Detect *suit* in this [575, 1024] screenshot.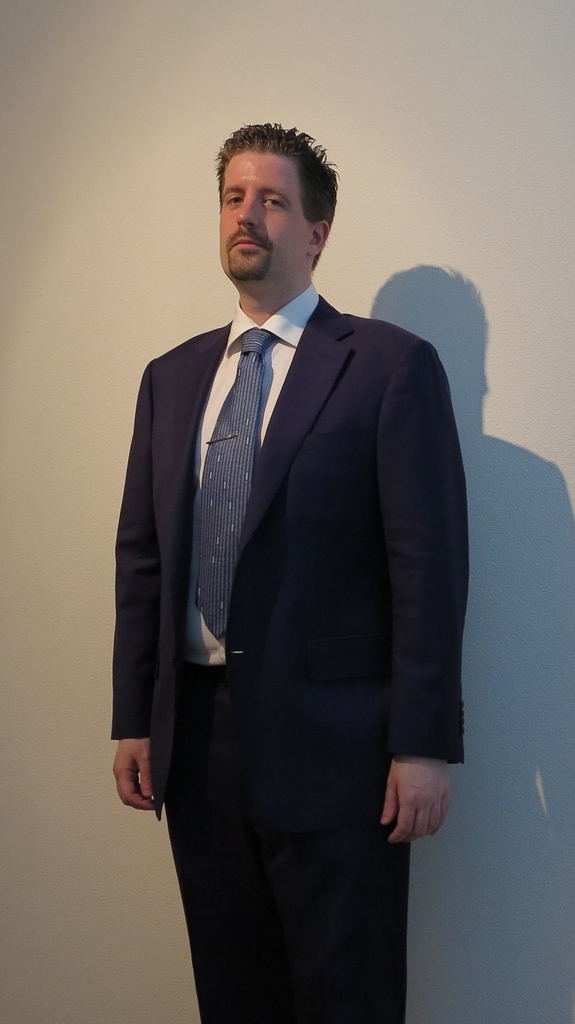
Detection: region(109, 133, 466, 1020).
